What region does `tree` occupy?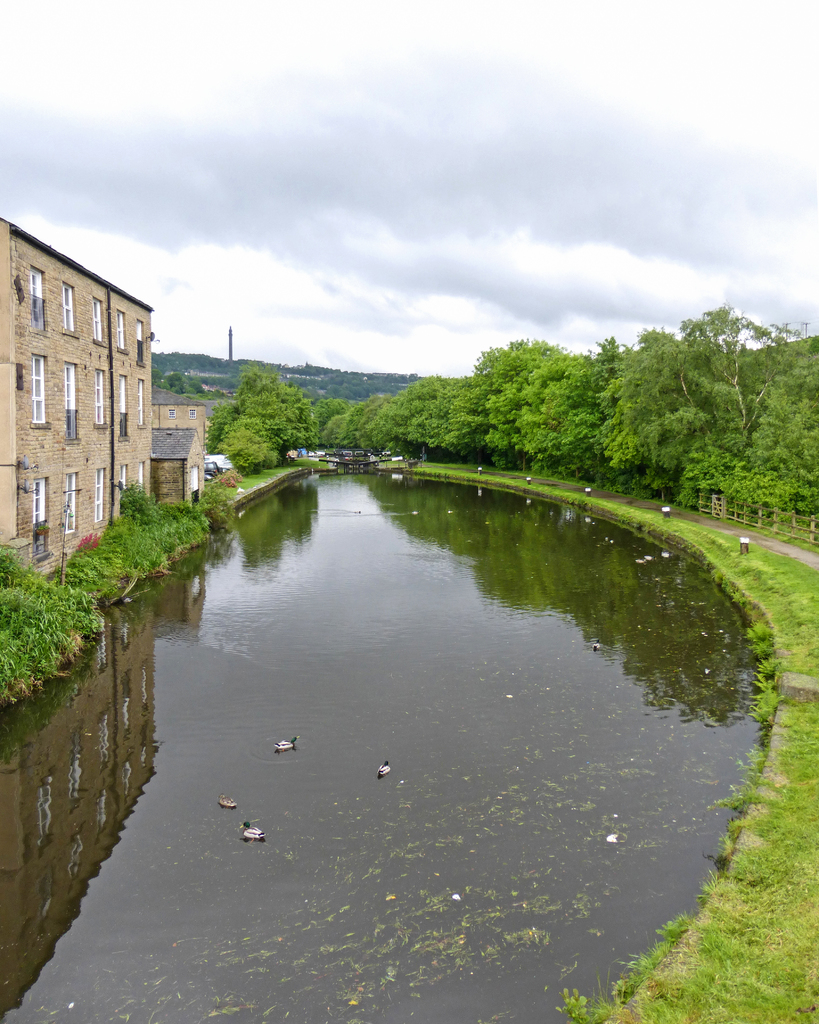
[358,402,397,452].
